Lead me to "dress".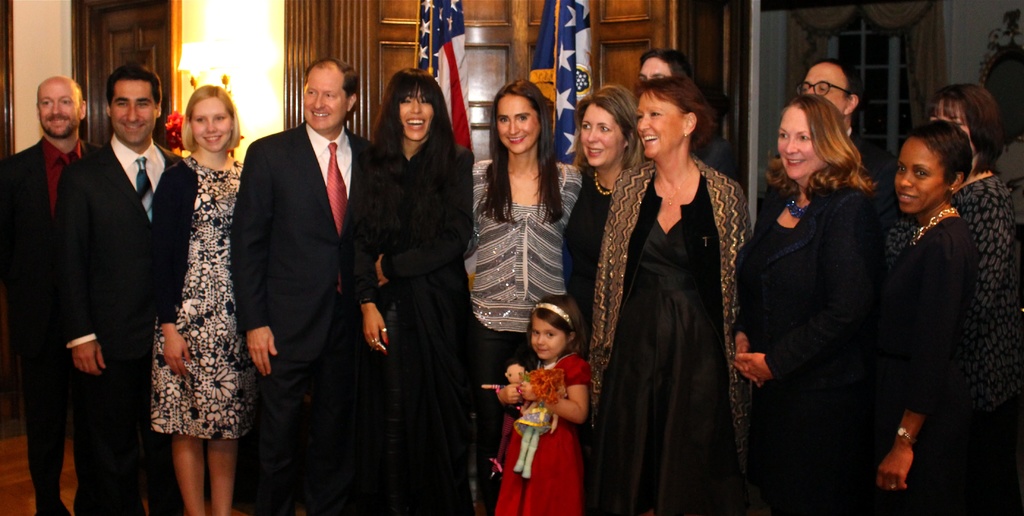
Lead to box(598, 218, 750, 515).
